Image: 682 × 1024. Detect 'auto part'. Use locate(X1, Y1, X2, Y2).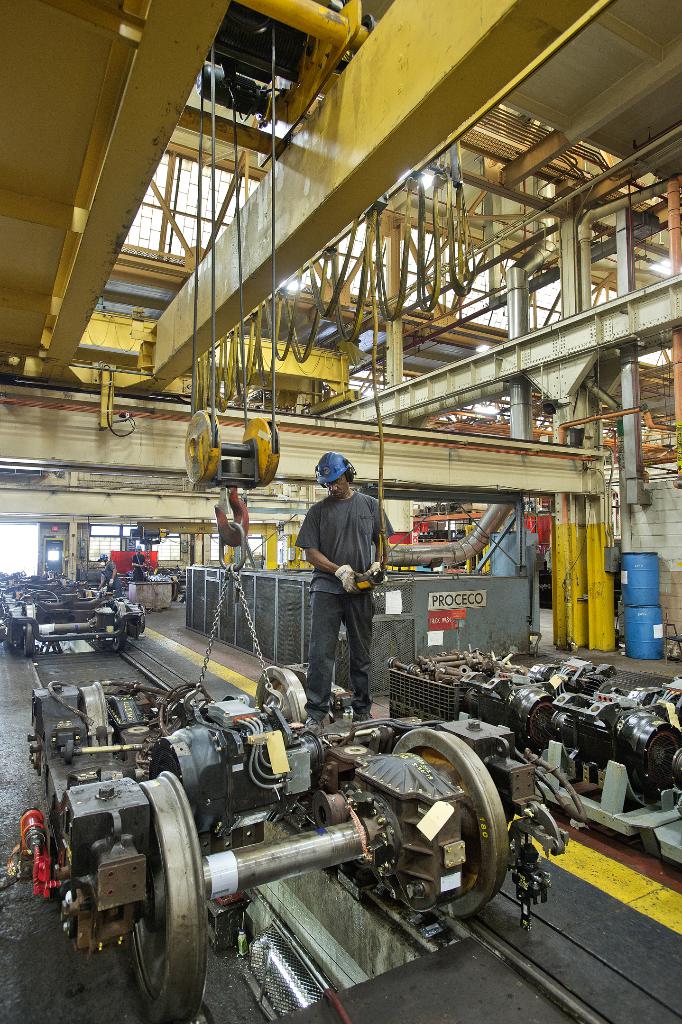
locate(4, 662, 566, 1023).
